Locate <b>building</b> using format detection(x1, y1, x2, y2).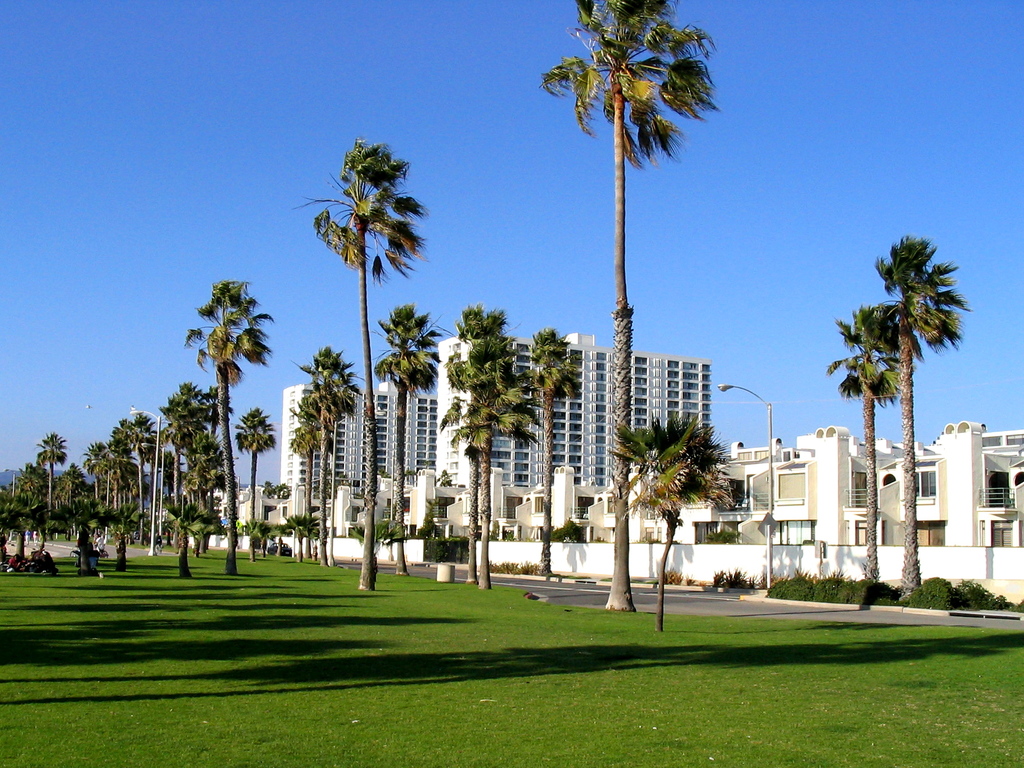
detection(279, 376, 439, 507).
